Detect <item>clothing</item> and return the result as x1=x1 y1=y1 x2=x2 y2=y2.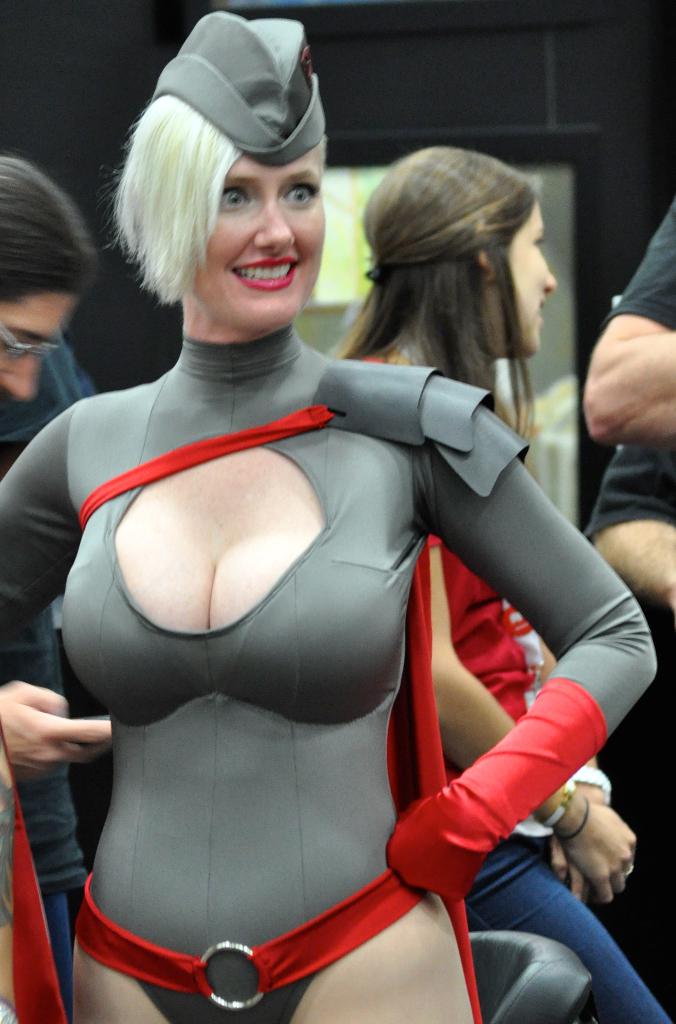
x1=0 y1=331 x2=656 y2=1023.
